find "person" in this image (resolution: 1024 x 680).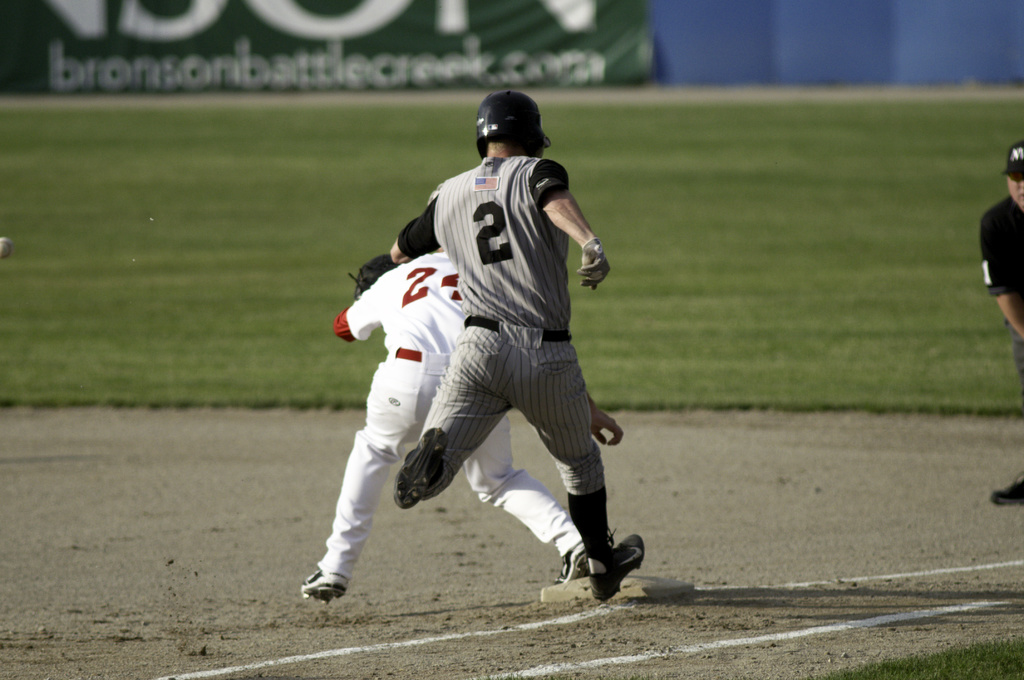
detection(298, 256, 589, 605).
